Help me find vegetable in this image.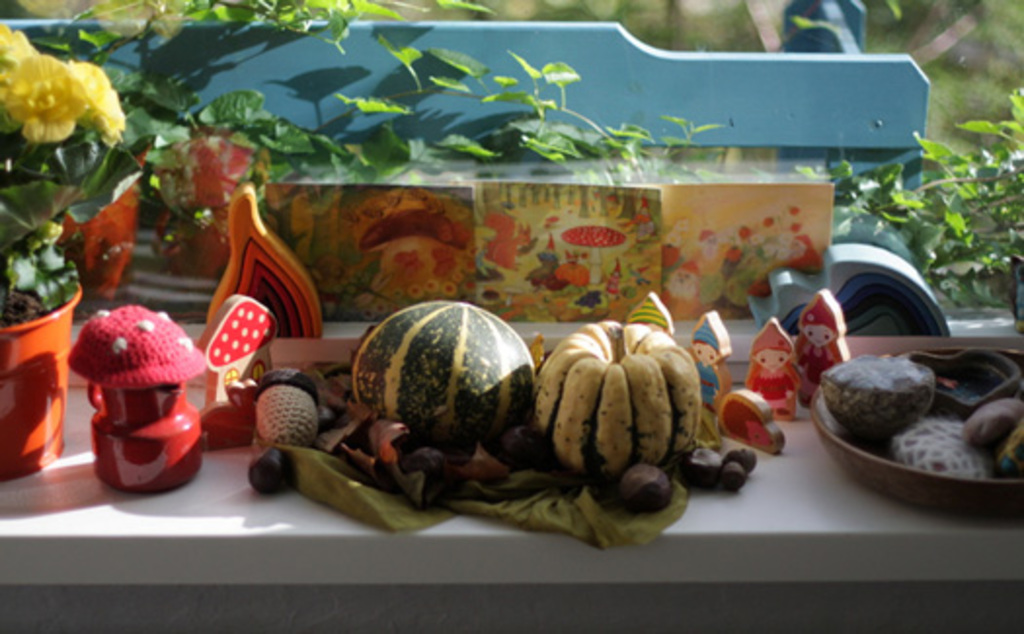
Found it: (x1=532, y1=322, x2=702, y2=482).
